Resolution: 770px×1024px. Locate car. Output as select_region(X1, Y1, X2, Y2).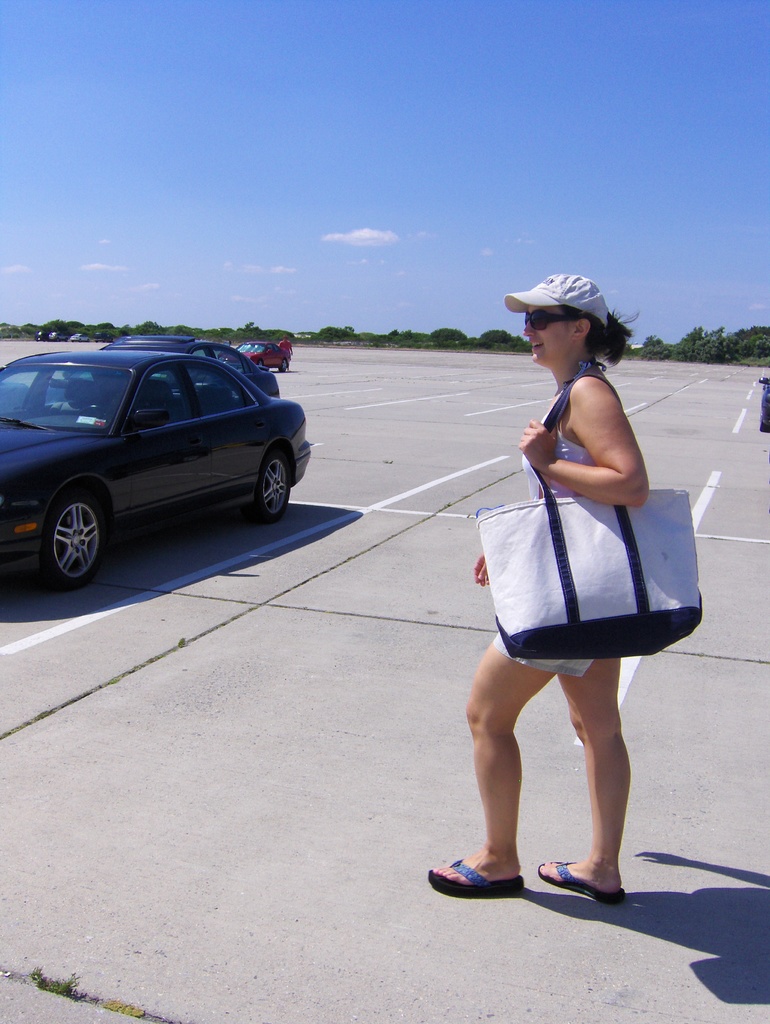
select_region(239, 340, 288, 370).
